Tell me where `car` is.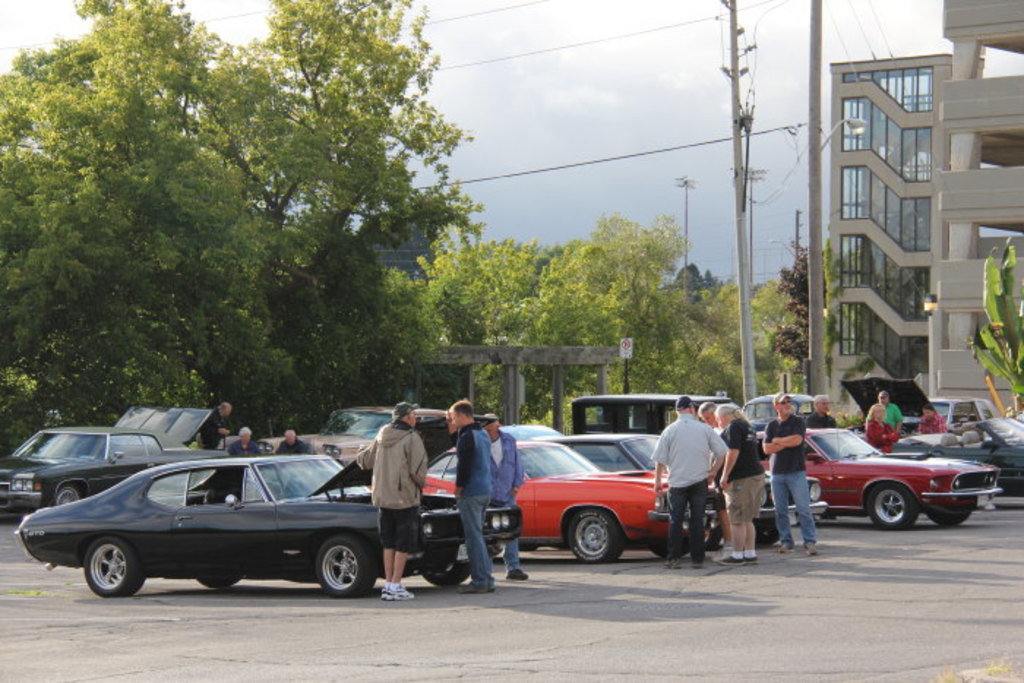
`car` is at x1=530 y1=427 x2=827 y2=544.
